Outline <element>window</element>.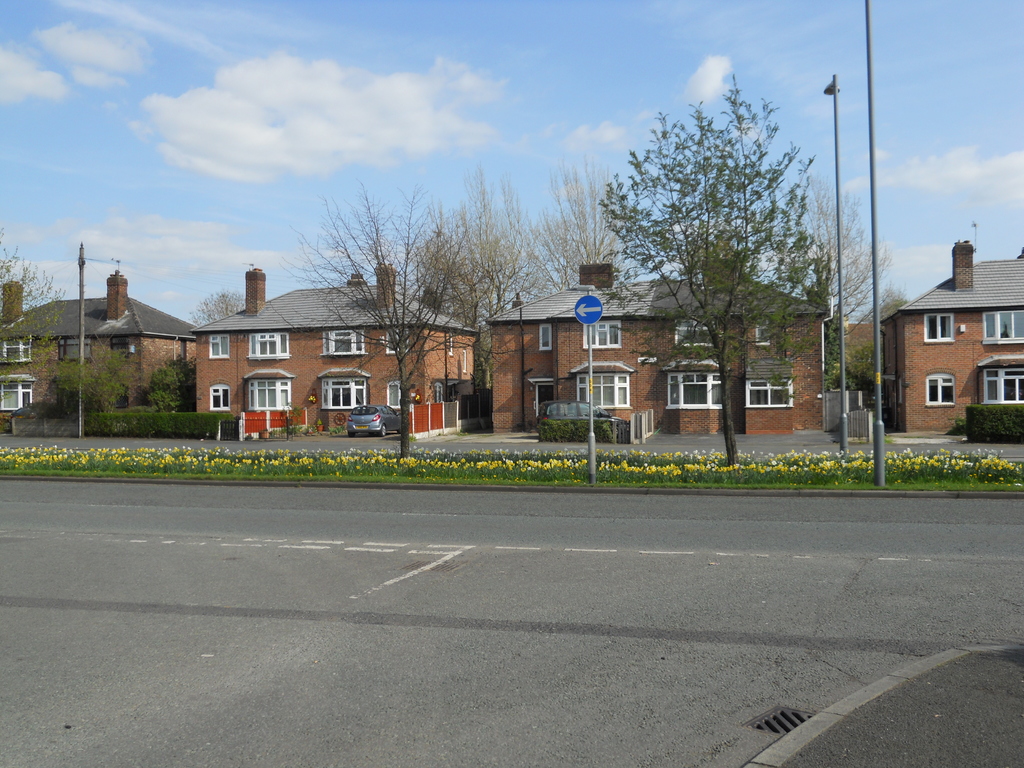
Outline: box=[0, 379, 34, 415].
